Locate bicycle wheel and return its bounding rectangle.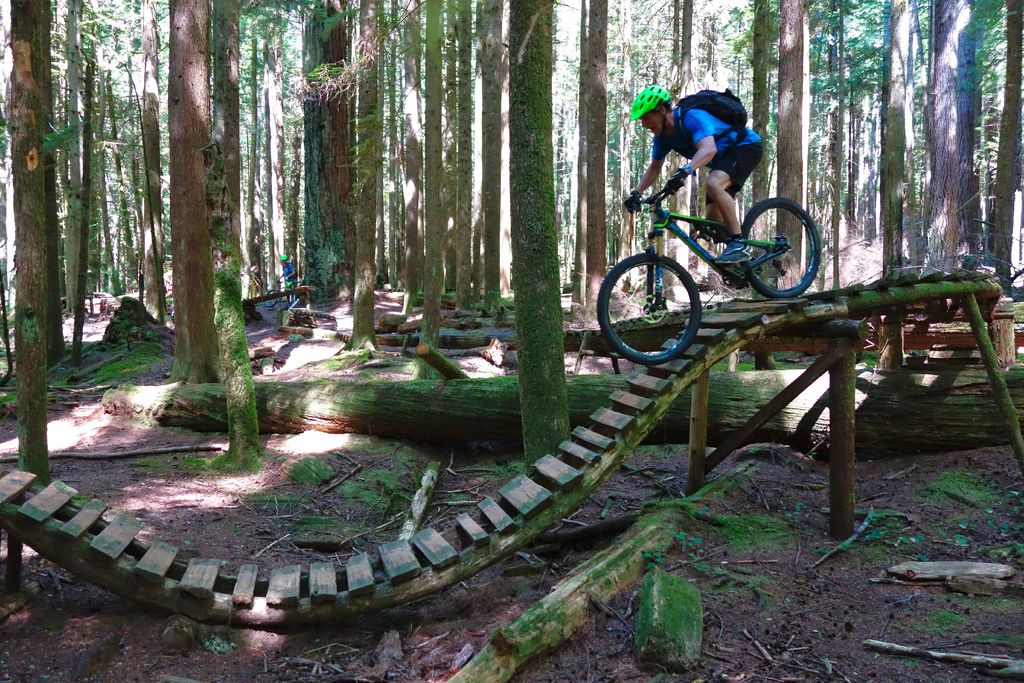
box=[598, 252, 704, 370].
